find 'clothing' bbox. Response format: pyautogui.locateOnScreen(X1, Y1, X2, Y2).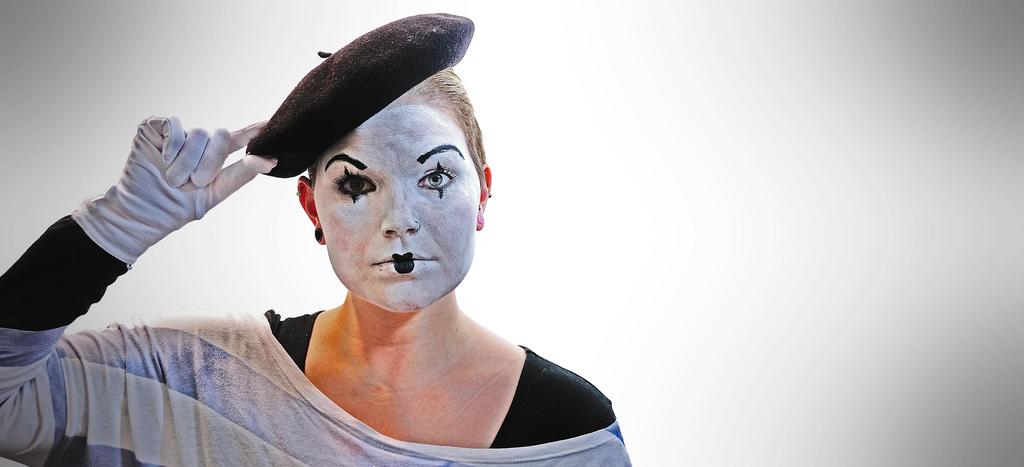
pyautogui.locateOnScreen(29, 199, 545, 452).
